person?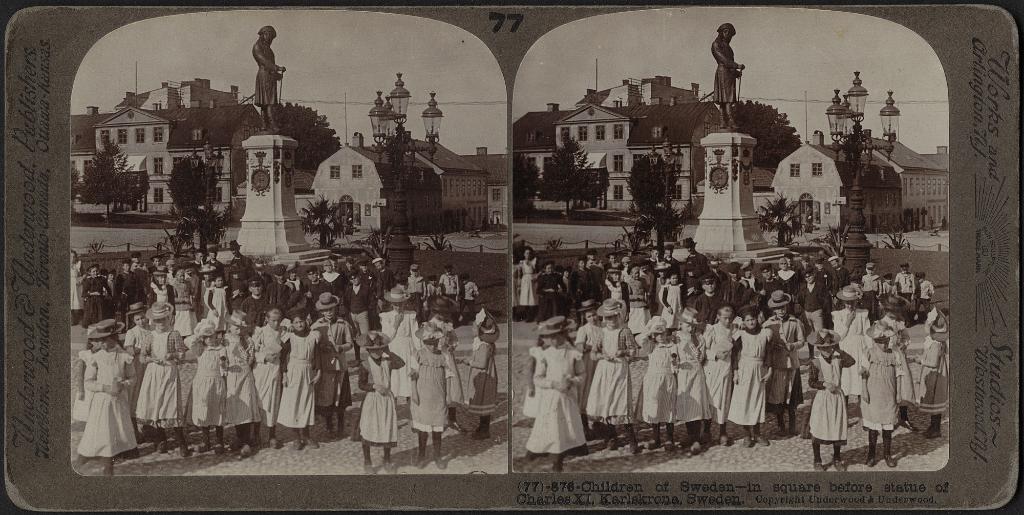
x1=406, y1=261, x2=426, y2=311
